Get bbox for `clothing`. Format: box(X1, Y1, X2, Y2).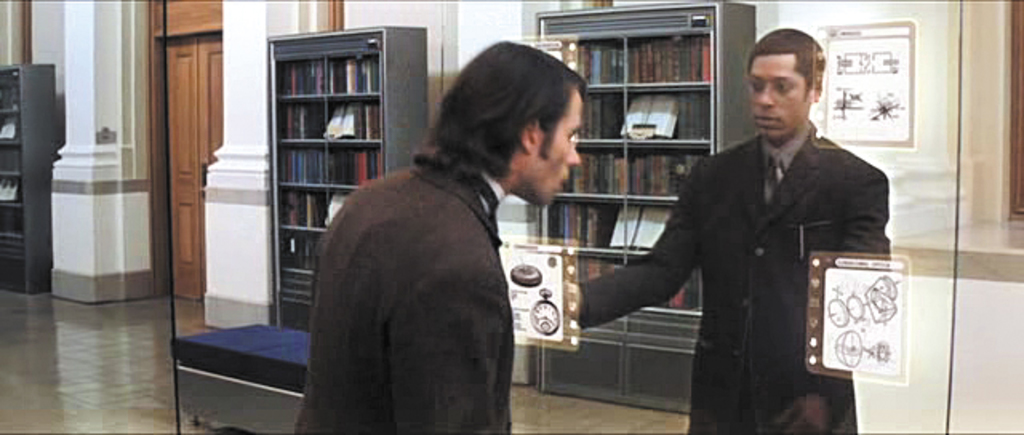
box(291, 166, 517, 433).
